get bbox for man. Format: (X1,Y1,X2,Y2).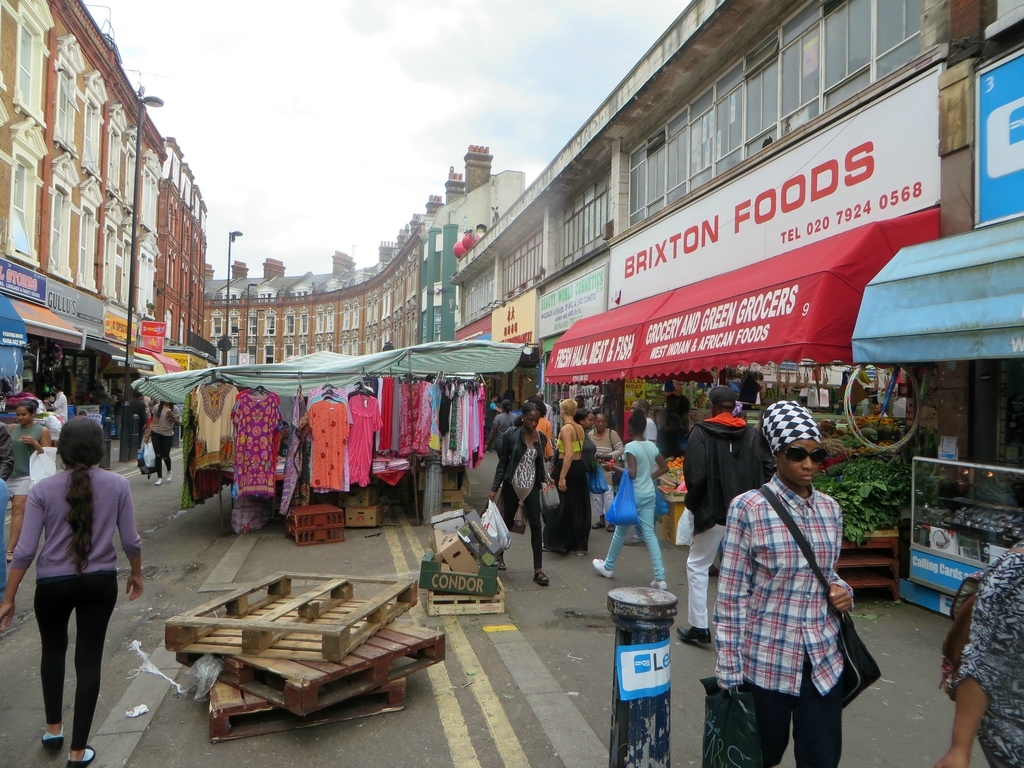
(677,387,765,646).
